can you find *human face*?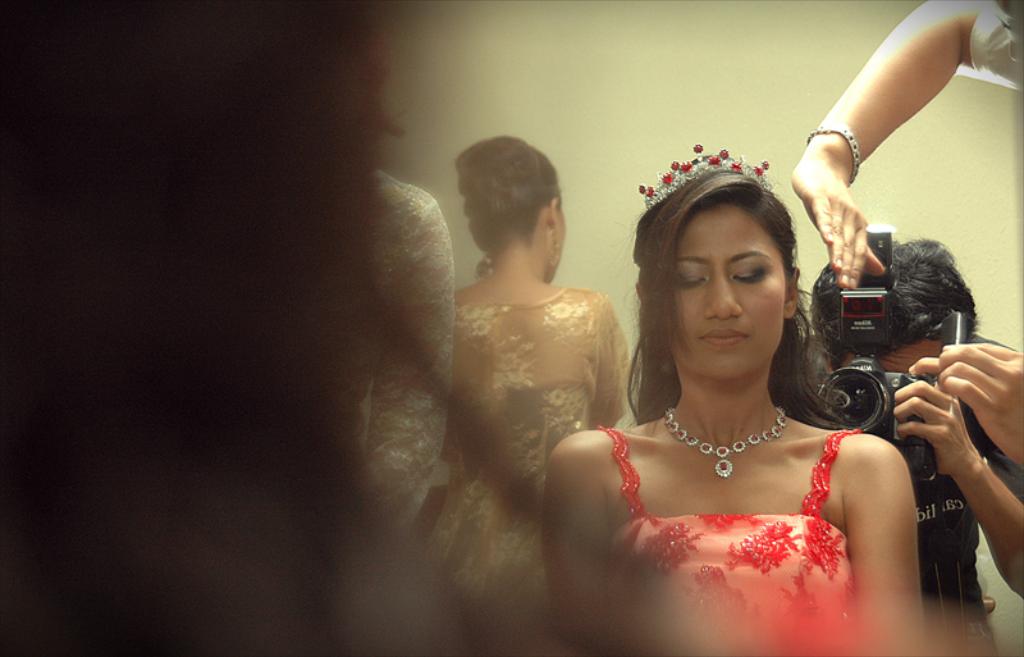
Yes, bounding box: {"x1": 673, "y1": 211, "x2": 787, "y2": 385}.
